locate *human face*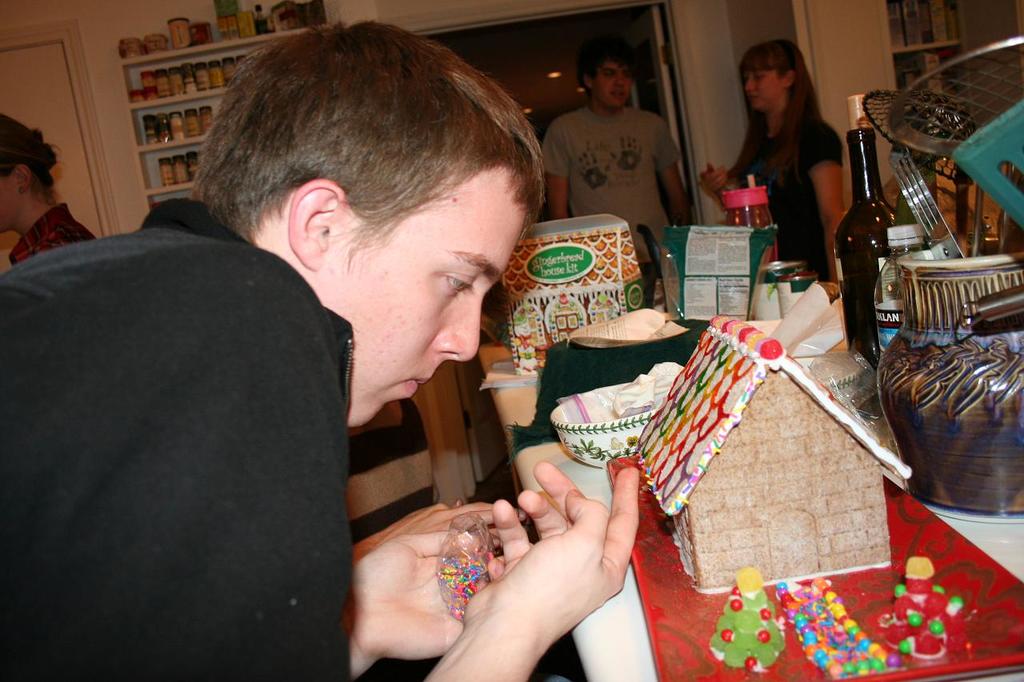
319,171,528,426
